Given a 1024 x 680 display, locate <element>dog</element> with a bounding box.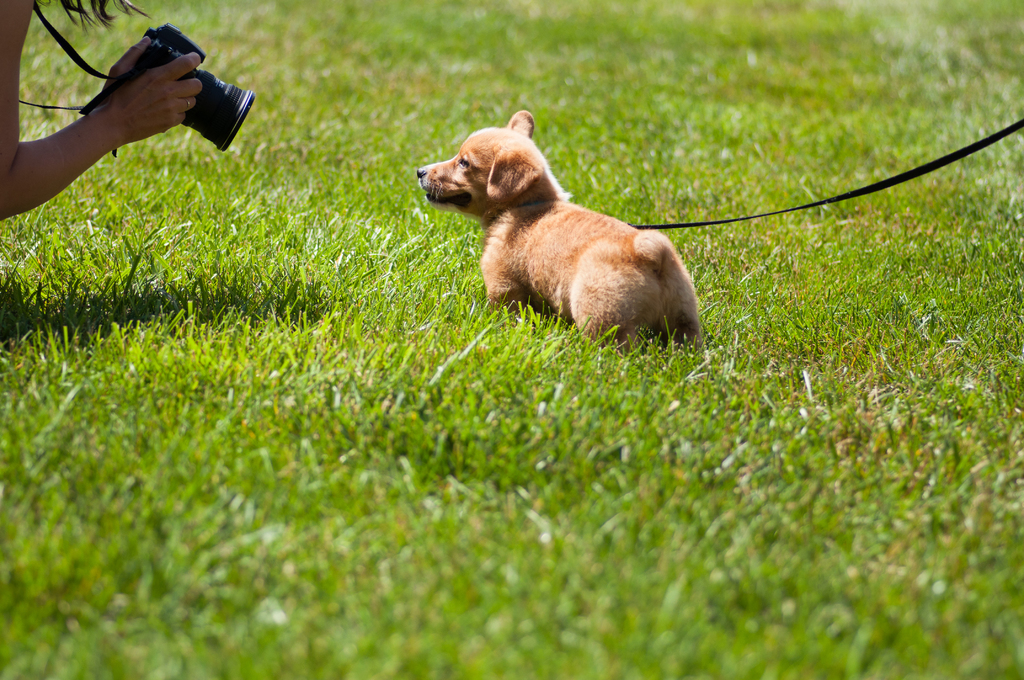
Located: bbox(415, 108, 703, 344).
